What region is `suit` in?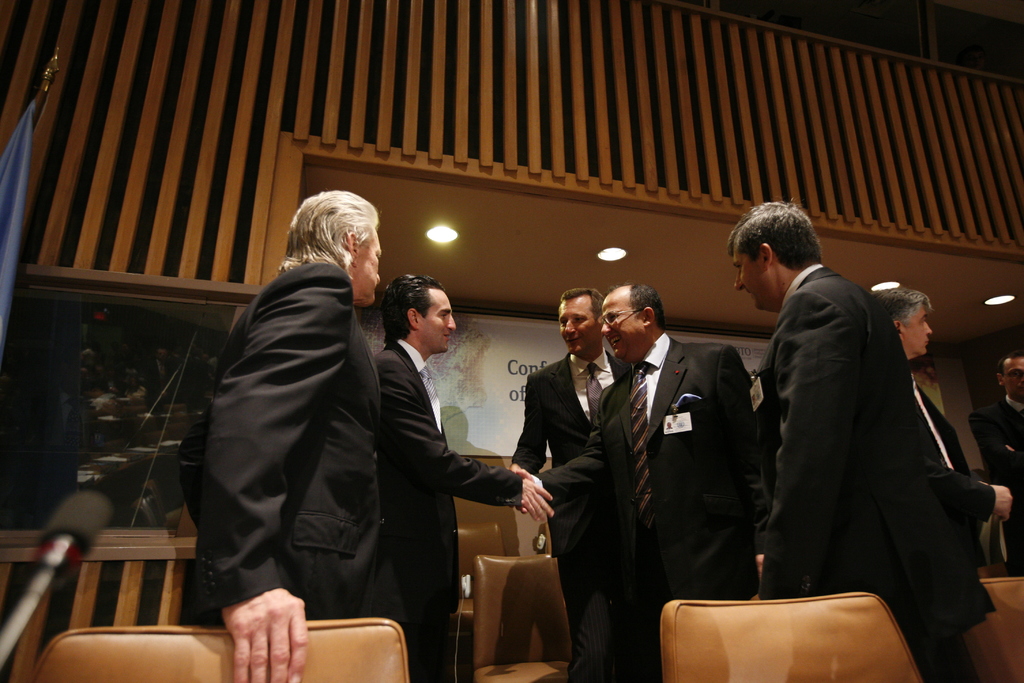
rect(532, 331, 770, 682).
